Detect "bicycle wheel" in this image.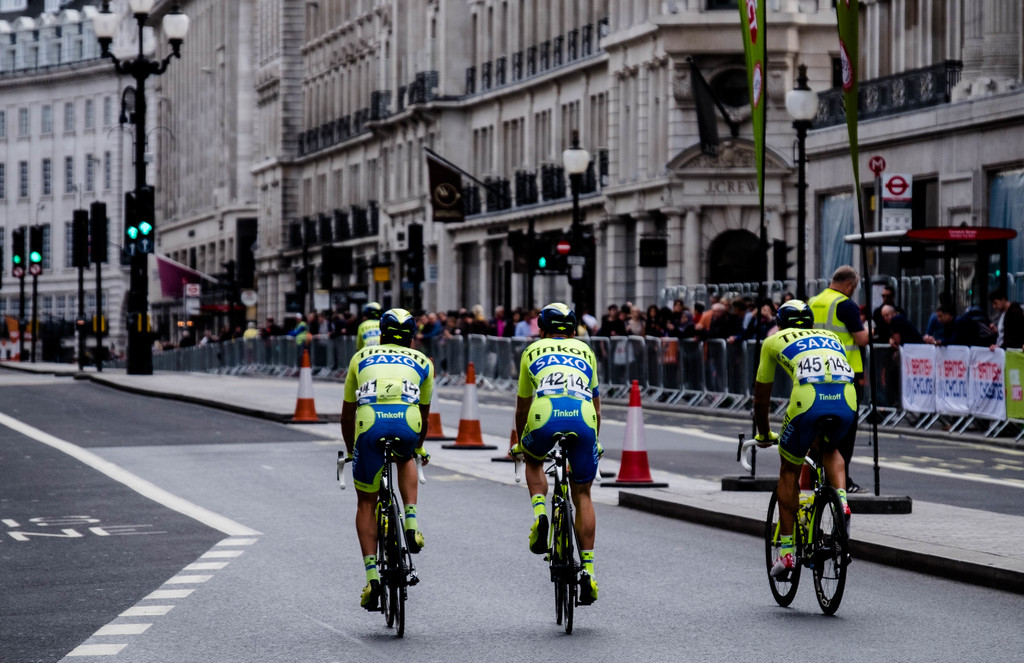
Detection: box=[806, 483, 851, 617].
